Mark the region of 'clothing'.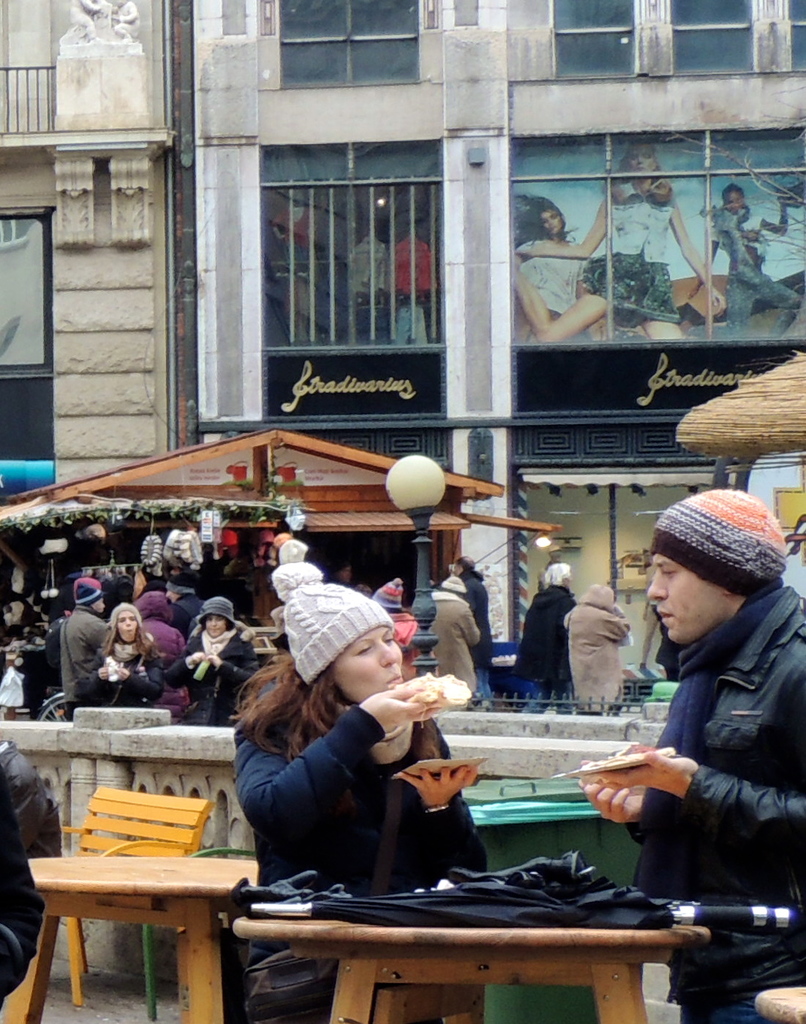
Region: [197,510,227,550].
